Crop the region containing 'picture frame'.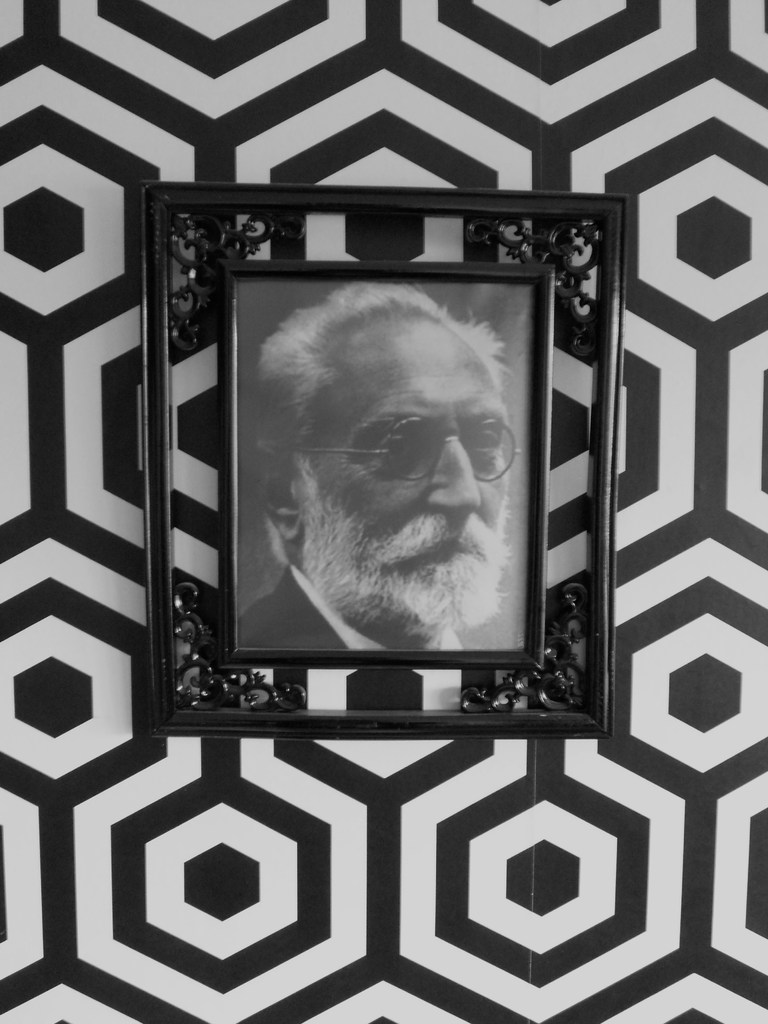
Crop region: box(152, 182, 609, 749).
